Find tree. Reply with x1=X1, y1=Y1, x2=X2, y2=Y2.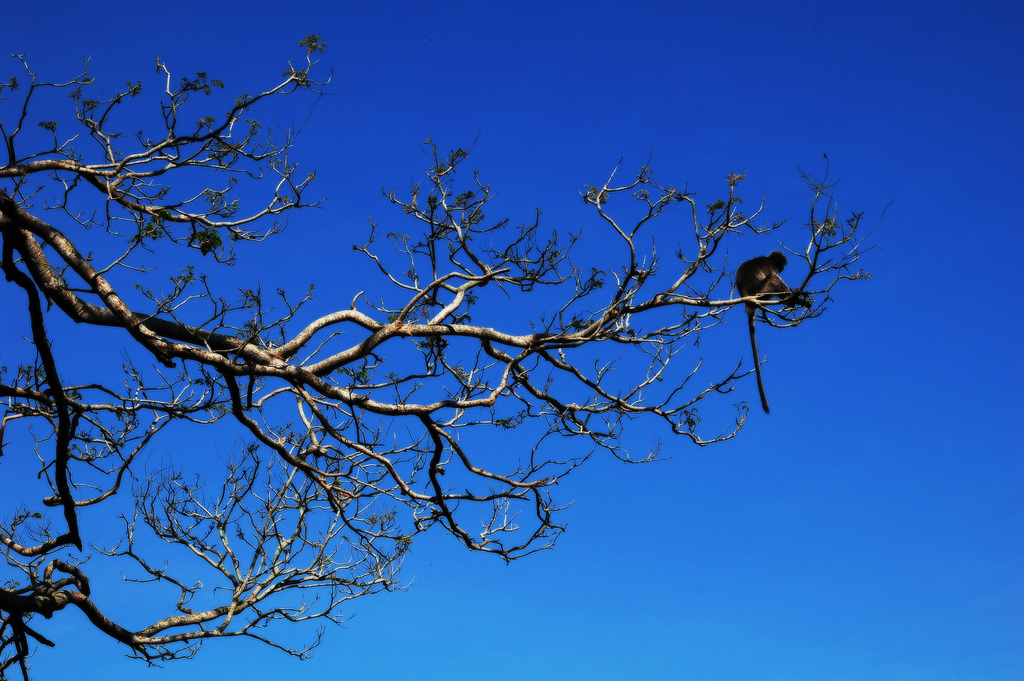
x1=0, y1=29, x2=898, y2=680.
